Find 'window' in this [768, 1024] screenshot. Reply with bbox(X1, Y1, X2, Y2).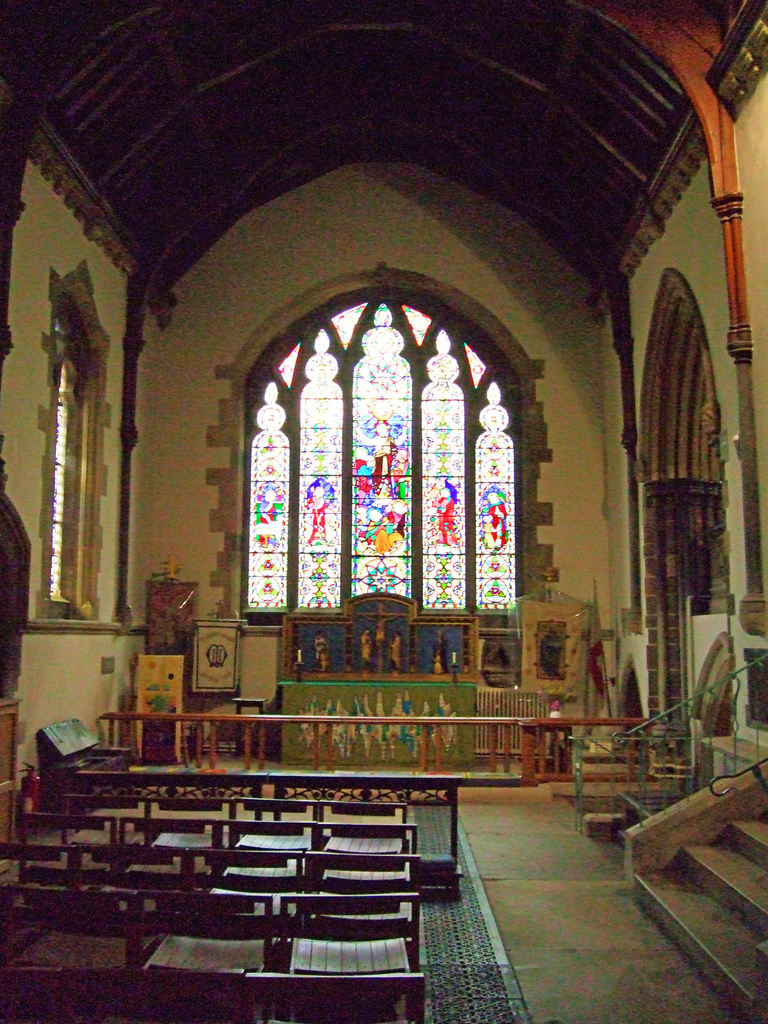
bbox(32, 264, 116, 613).
